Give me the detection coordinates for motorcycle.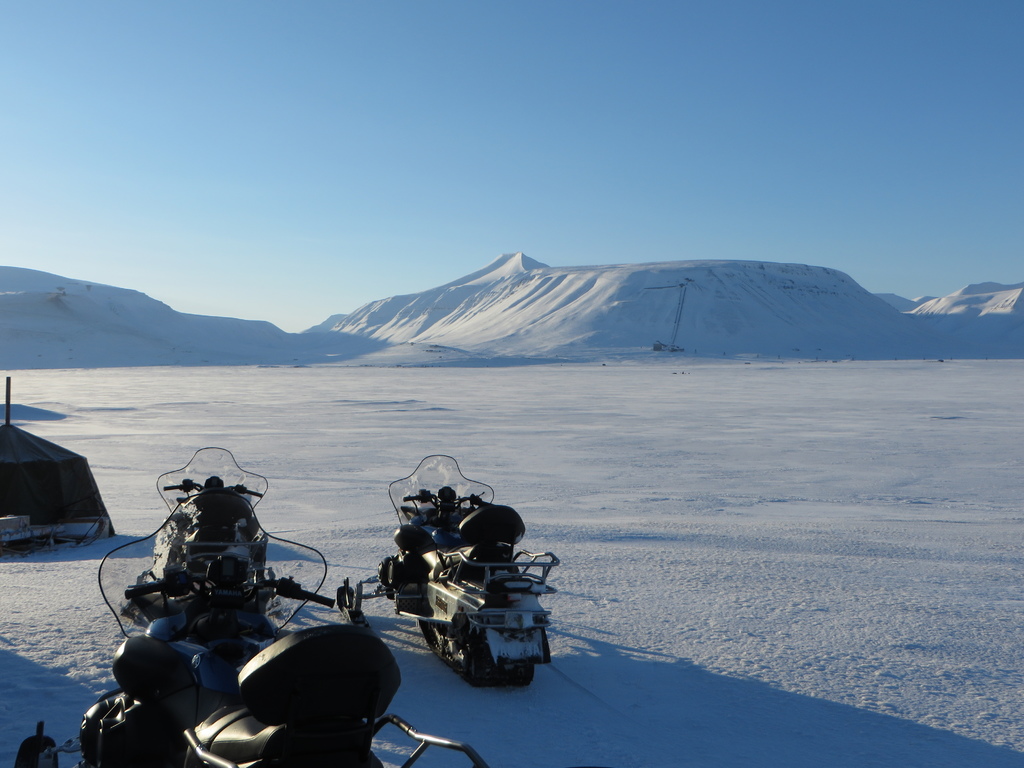
362 486 557 702.
